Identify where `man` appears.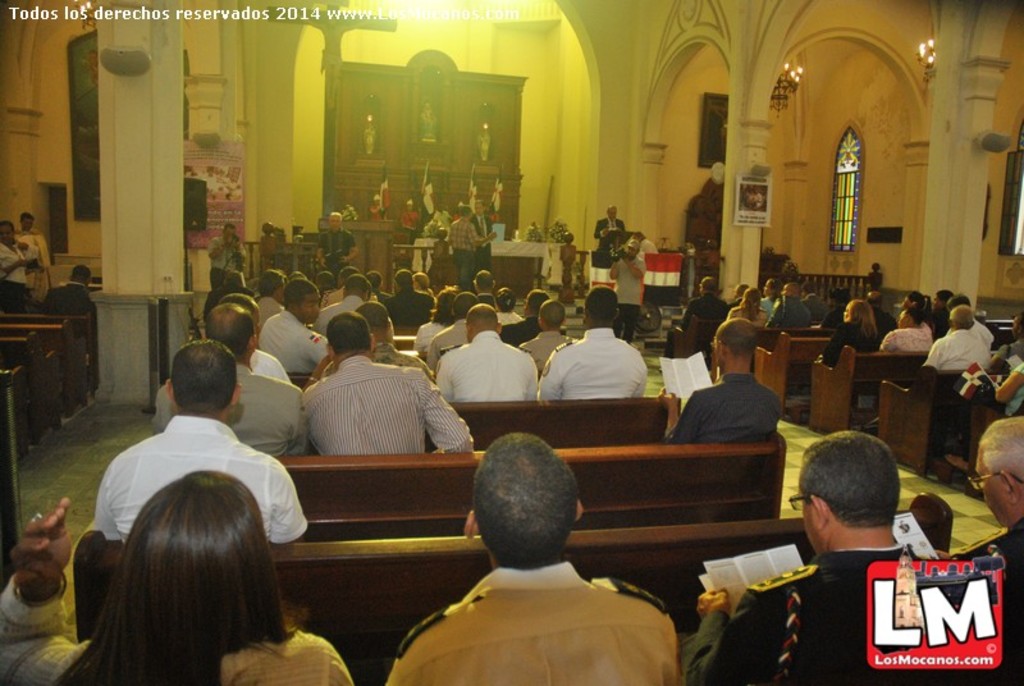
Appears at detection(823, 284, 844, 330).
